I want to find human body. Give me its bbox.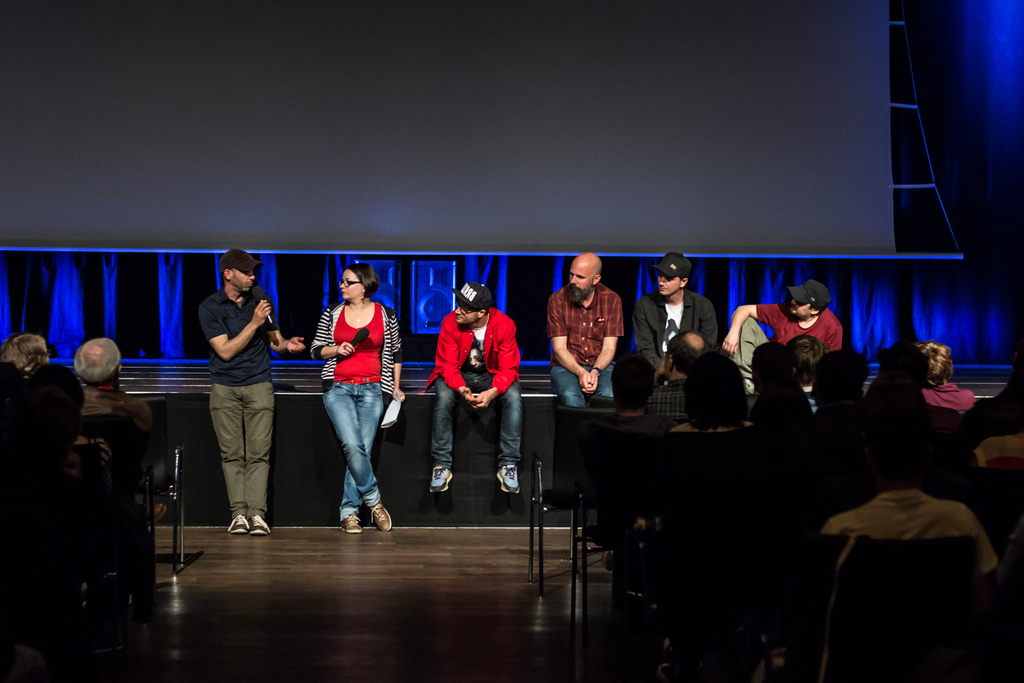
Rect(922, 381, 977, 414).
